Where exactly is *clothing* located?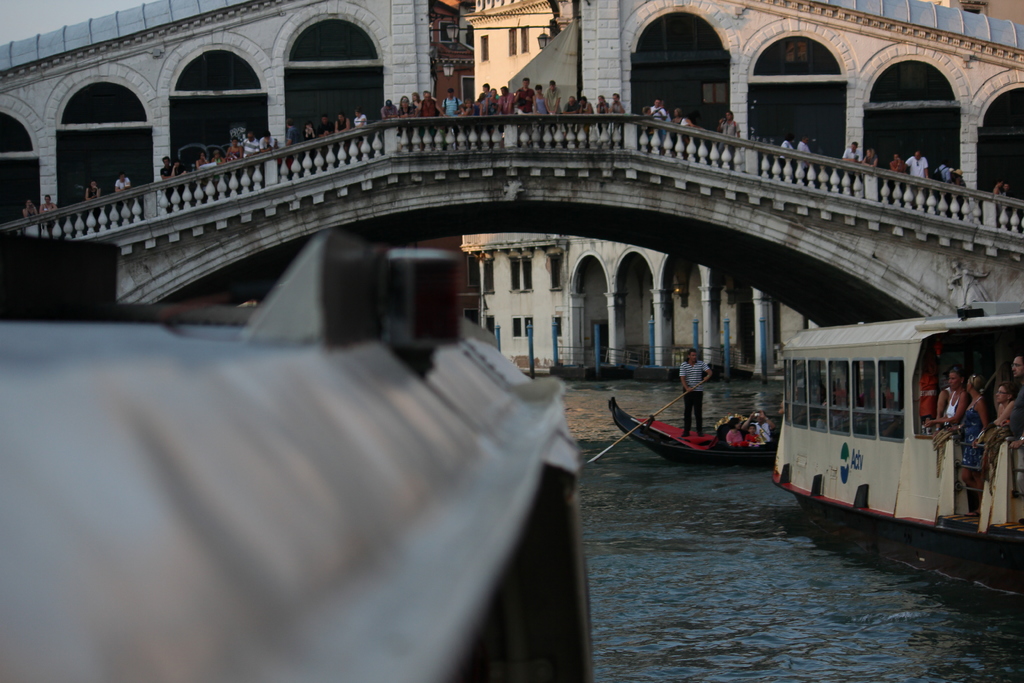
Its bounding box is BBox(111, 174, 134, 193).
